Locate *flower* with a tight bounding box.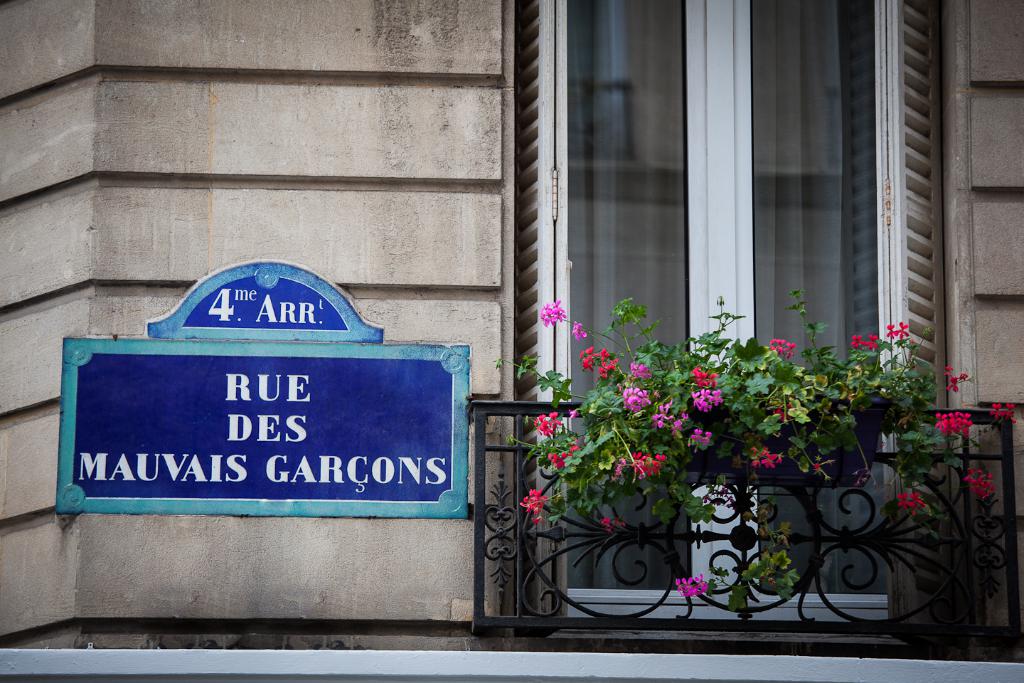
<region>539, 297, 570, 329</region>.
